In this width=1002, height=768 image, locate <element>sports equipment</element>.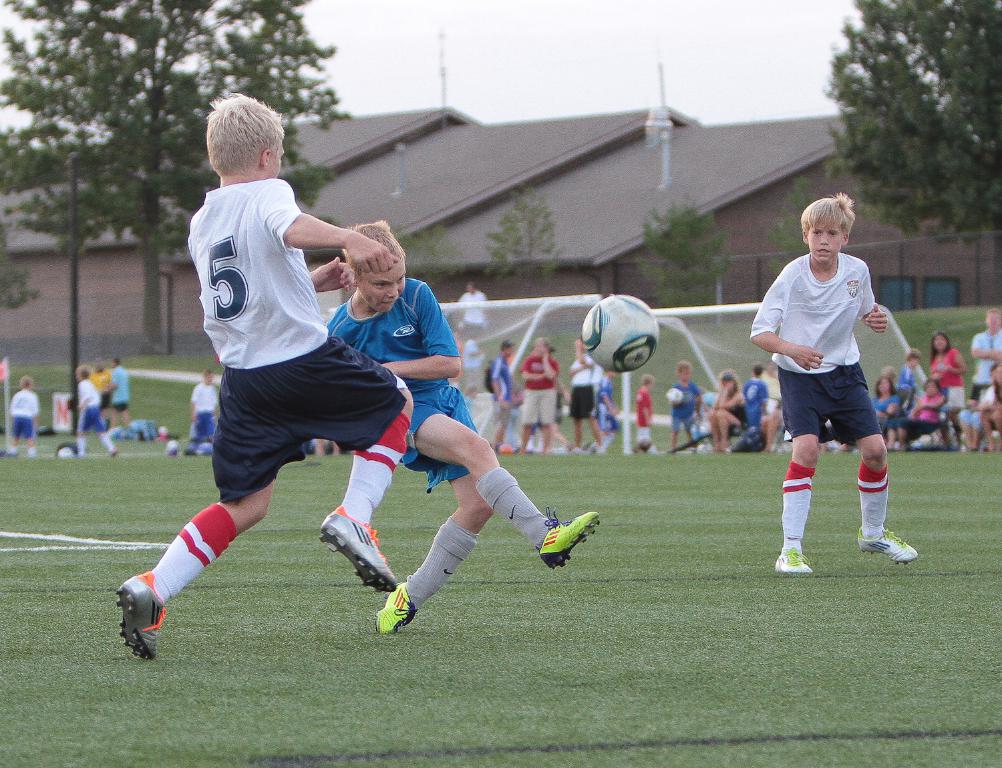
Bounding box: 621, 299, 932, 453.
